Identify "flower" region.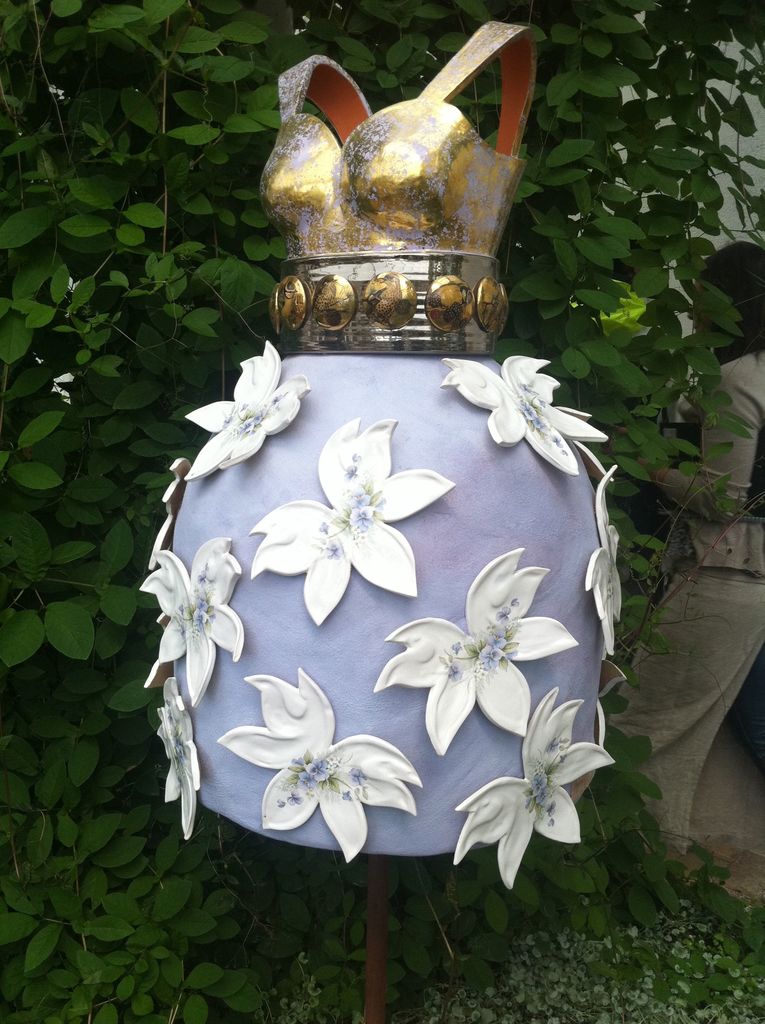
Region: {"x1": 441, "y1": 355, "x2": 613, "y2": 477}.
